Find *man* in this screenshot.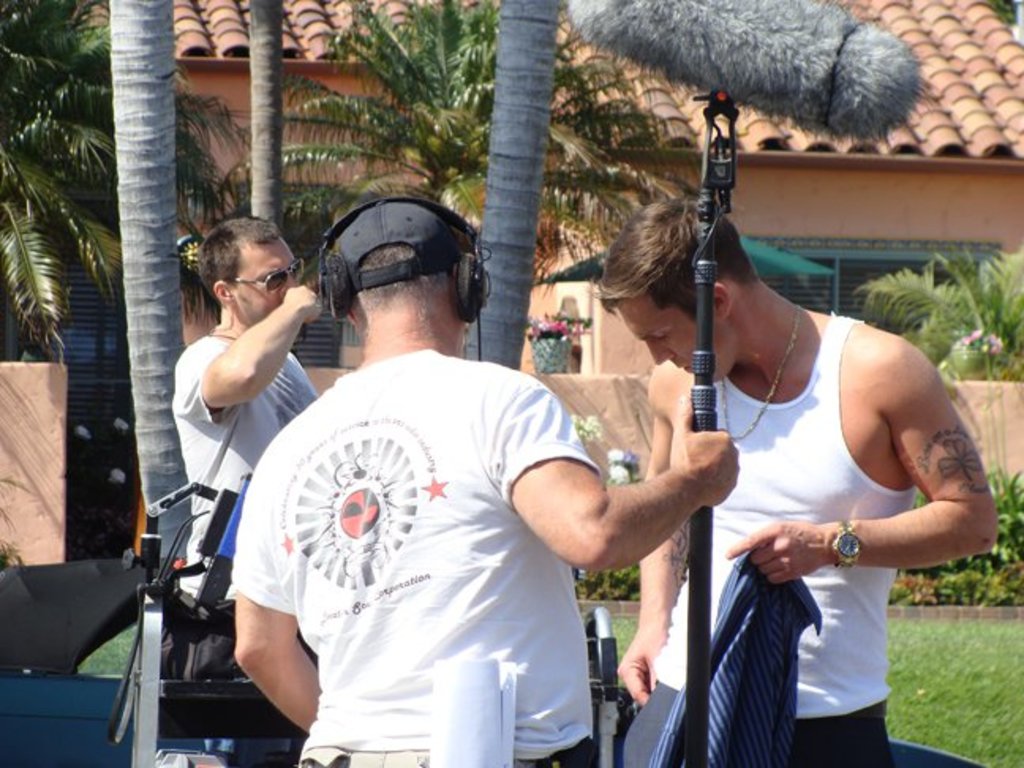
The bounding box for *man* is 223/193/683/754.
